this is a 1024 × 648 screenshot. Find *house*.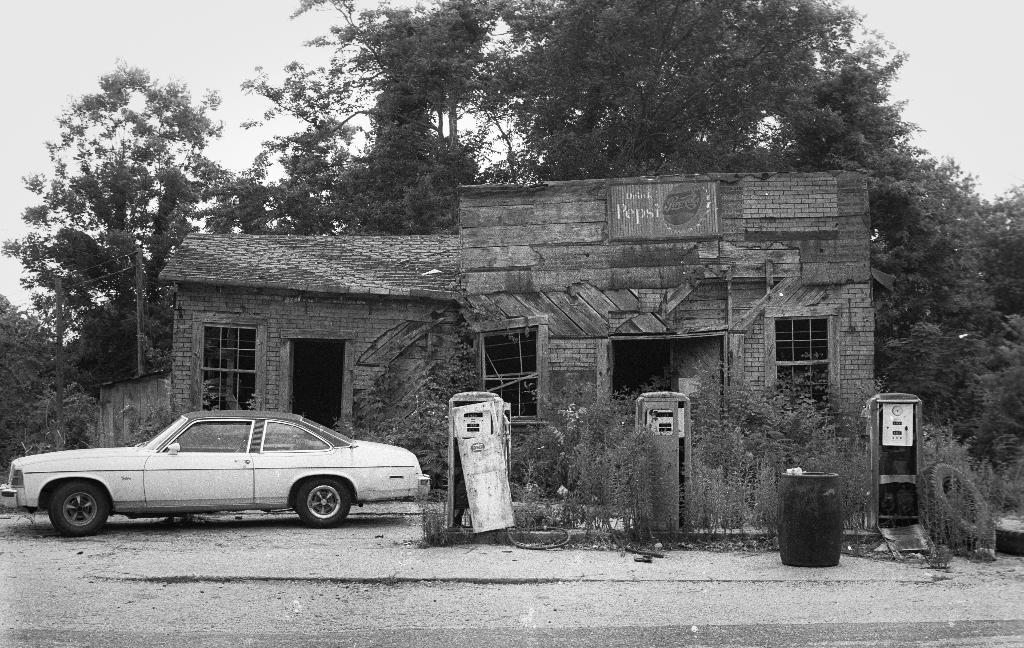
Bounding box: [x1=158, y1=164, x2=880, y2=433].
